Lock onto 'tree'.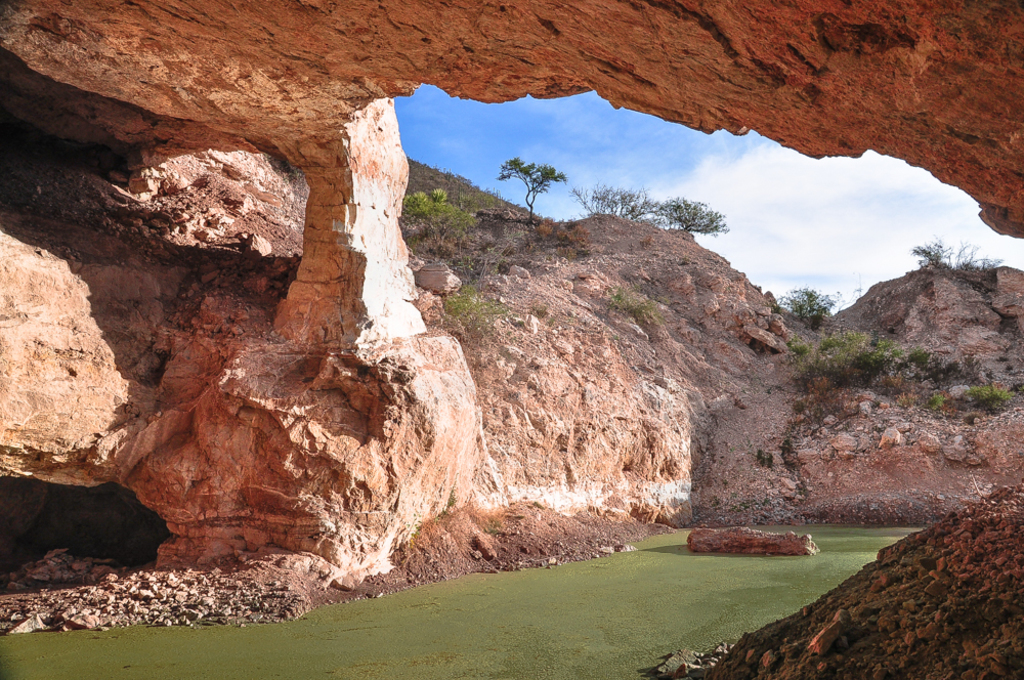
Locked: [x1=952, y1=239, x2=1002, y2=277].
